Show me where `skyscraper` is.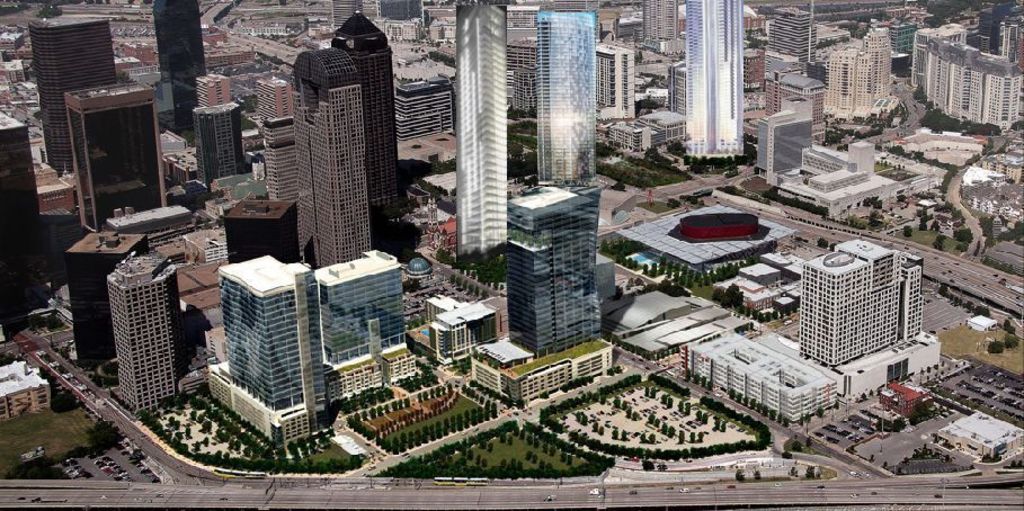
`skyscraper` is at bbox(683, 0, 751, 168).
